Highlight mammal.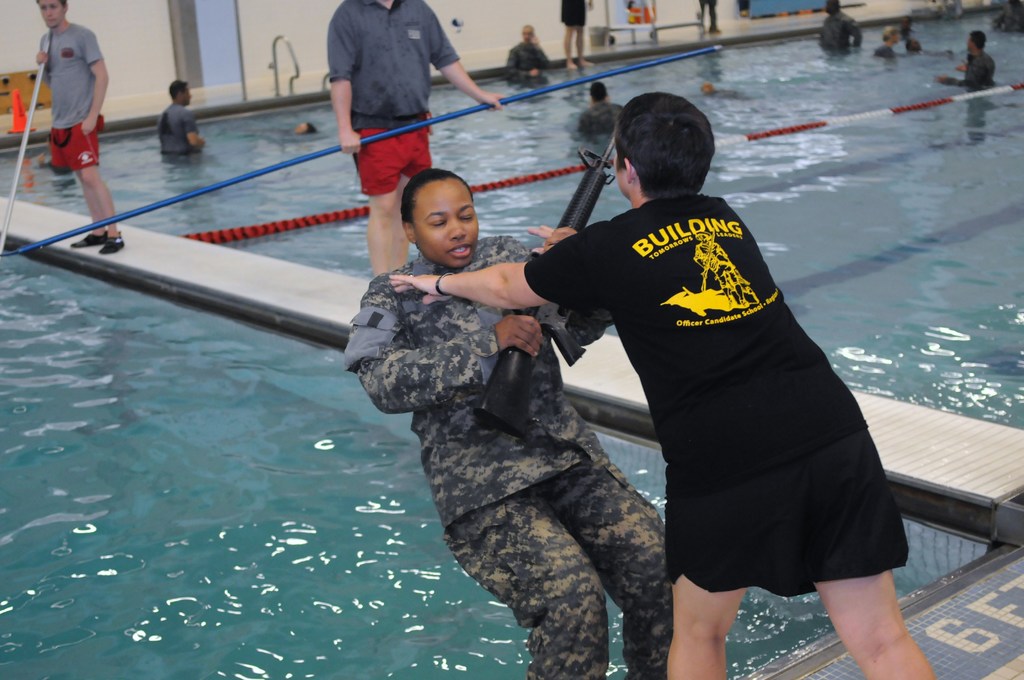
Highlighted region: Rect(697, 0, 720, 35).
